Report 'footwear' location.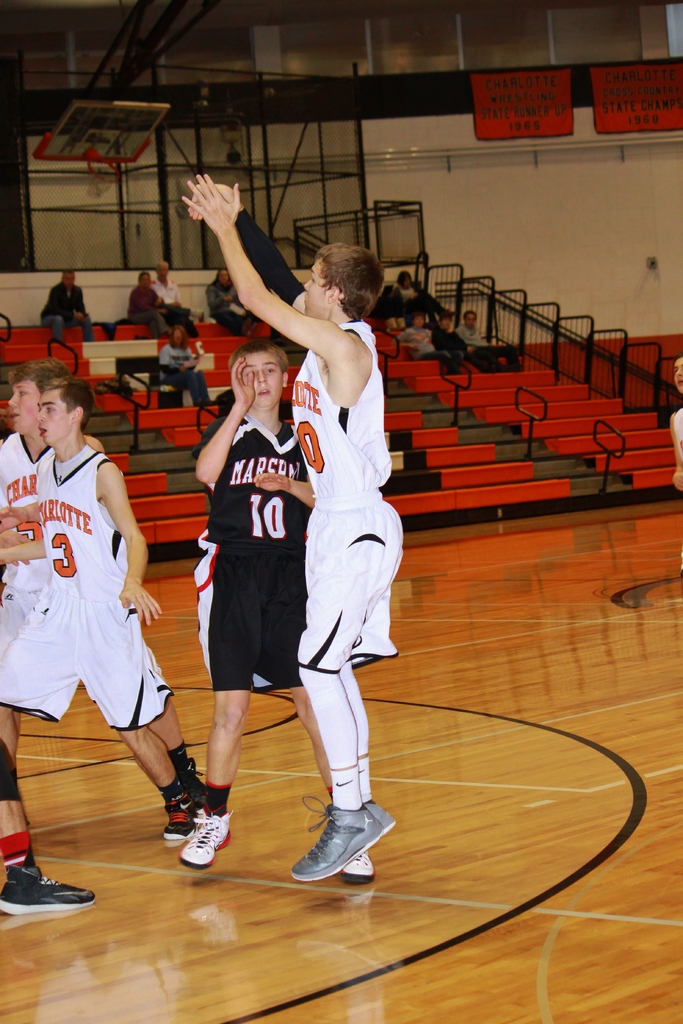
Report: [x1=290, y1=801, x2=377, y2=881].
